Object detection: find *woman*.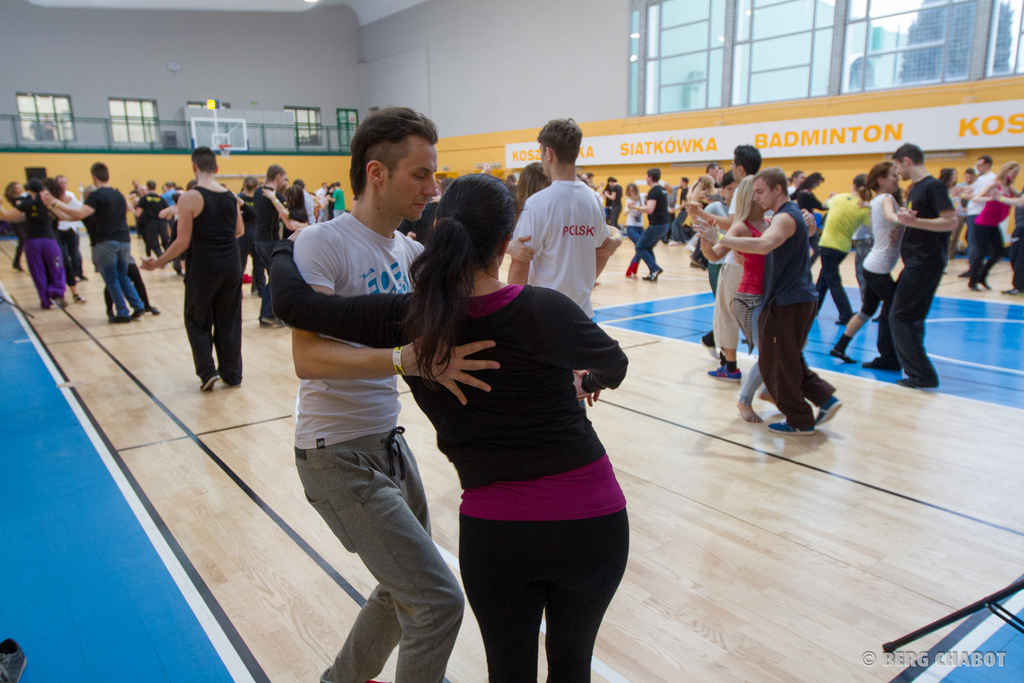
941, 168, 959, 210.
